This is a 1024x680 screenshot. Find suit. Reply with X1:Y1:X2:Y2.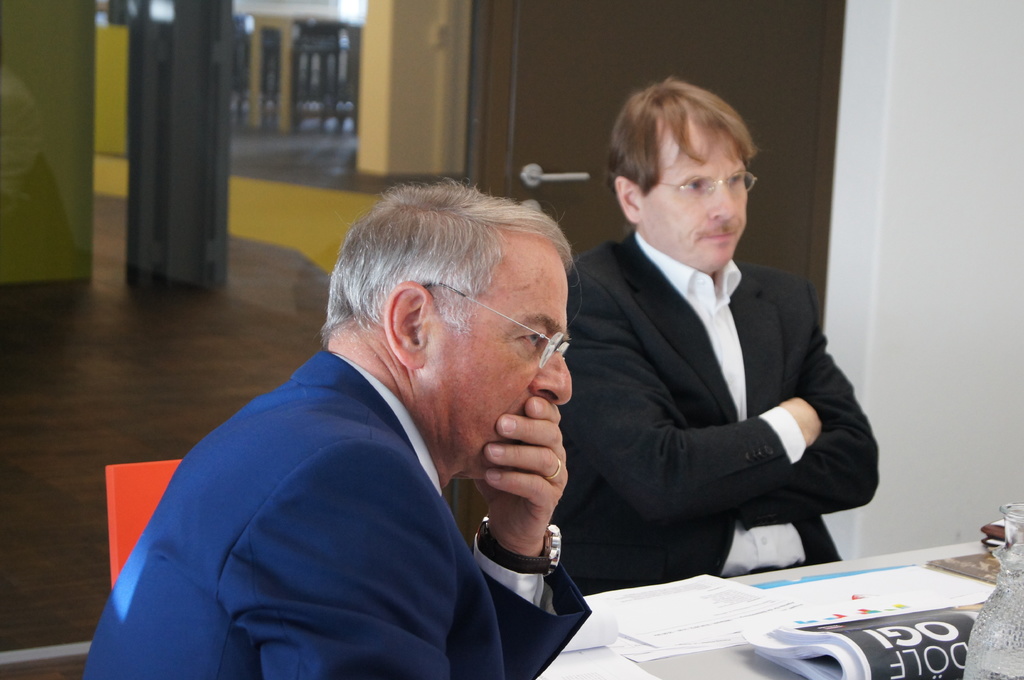
75:345:595:679.
